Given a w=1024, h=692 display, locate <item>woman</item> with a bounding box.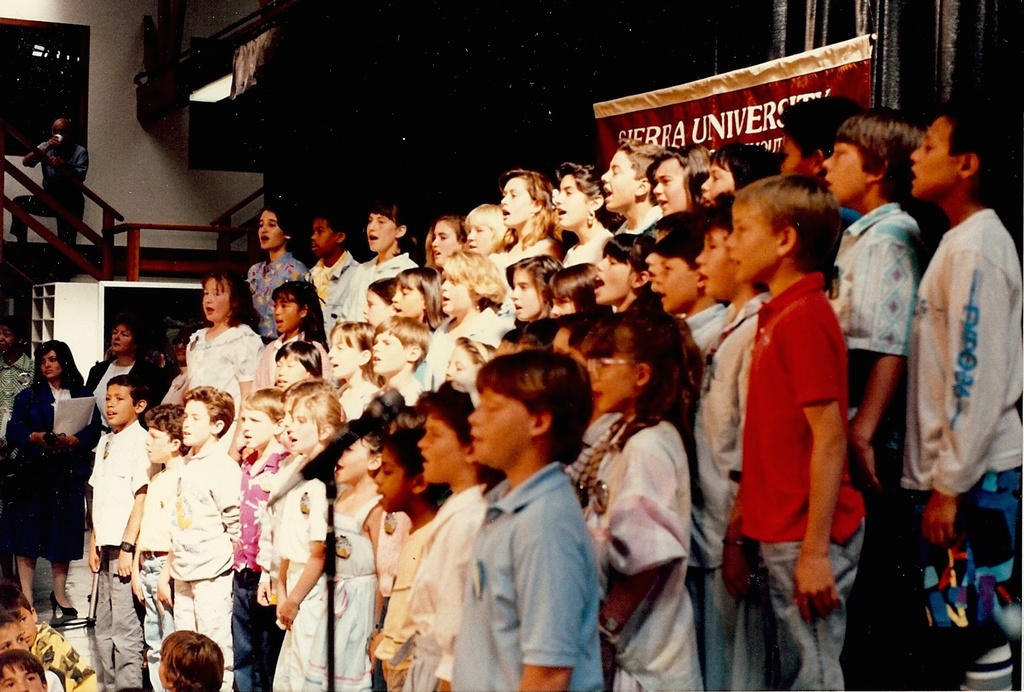
Located: (650,141,718,219).
